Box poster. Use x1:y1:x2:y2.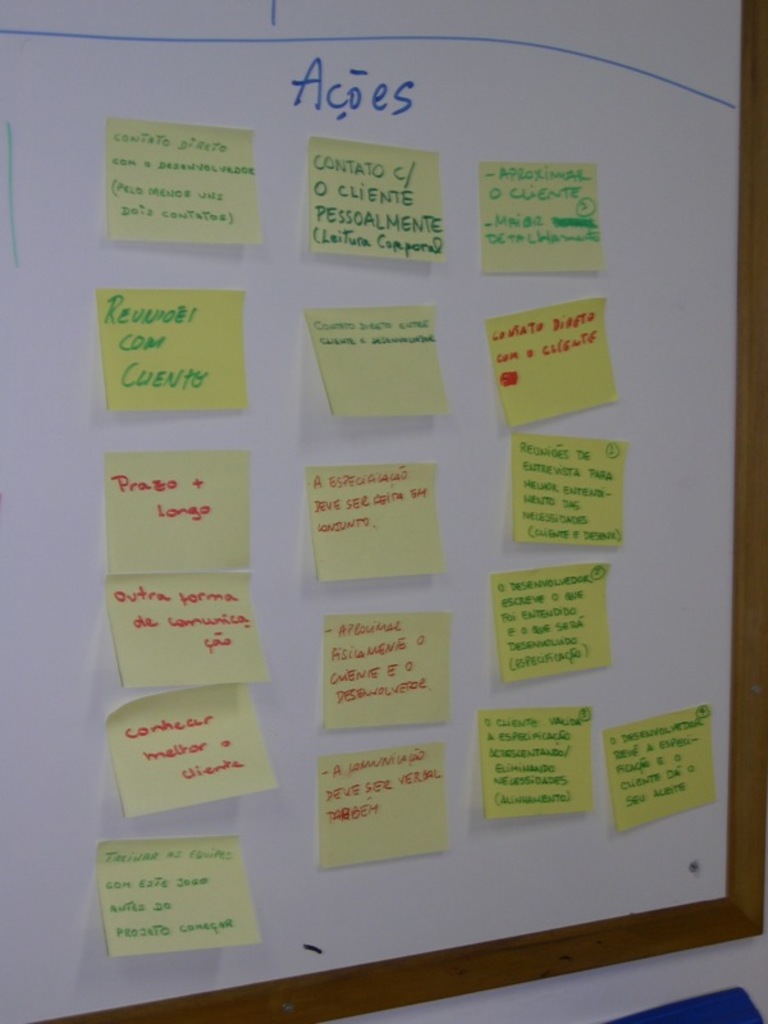
310:454:445:582.
